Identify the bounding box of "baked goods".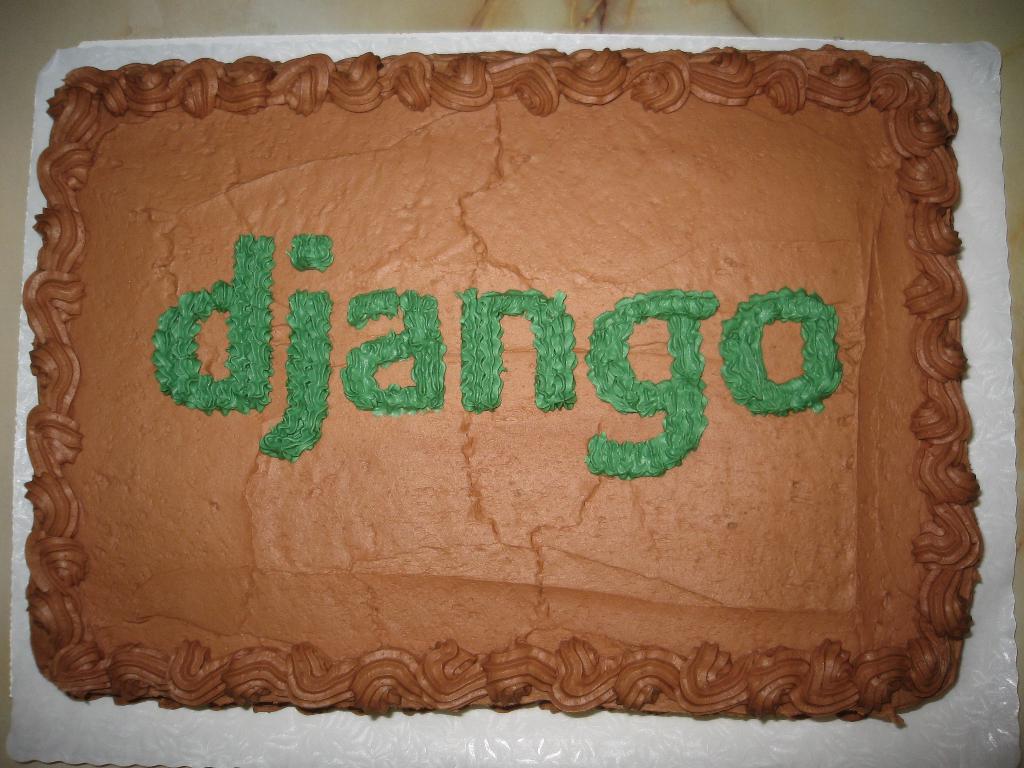
x1=22 y1=38 x2=982 y2=726.
